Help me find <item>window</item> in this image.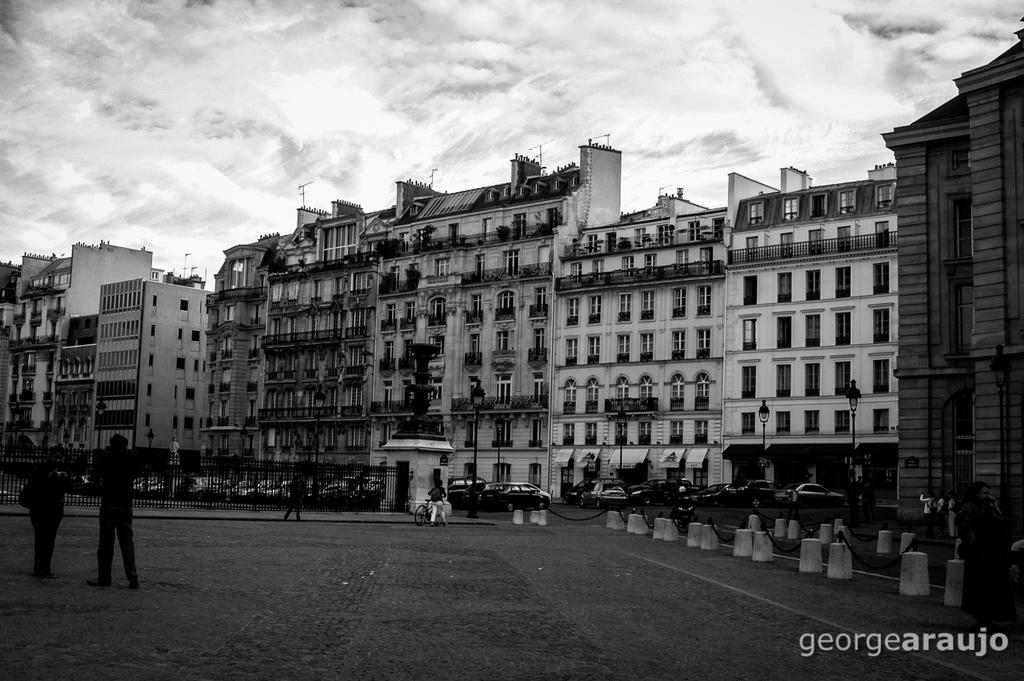
Found it: detection(834, 409, 852, 435).
